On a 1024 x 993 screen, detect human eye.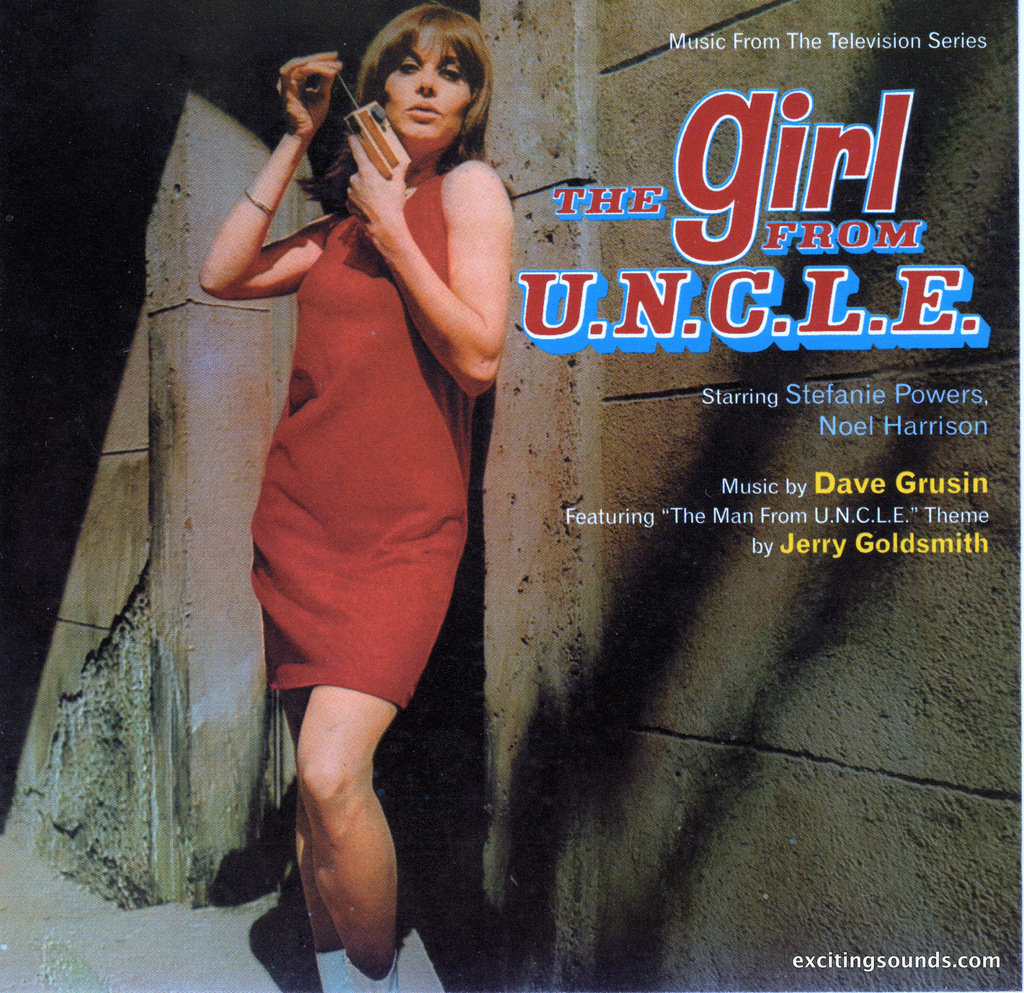
{"left": 439, "top": 63, "right": 466, "bottom": 85}.
